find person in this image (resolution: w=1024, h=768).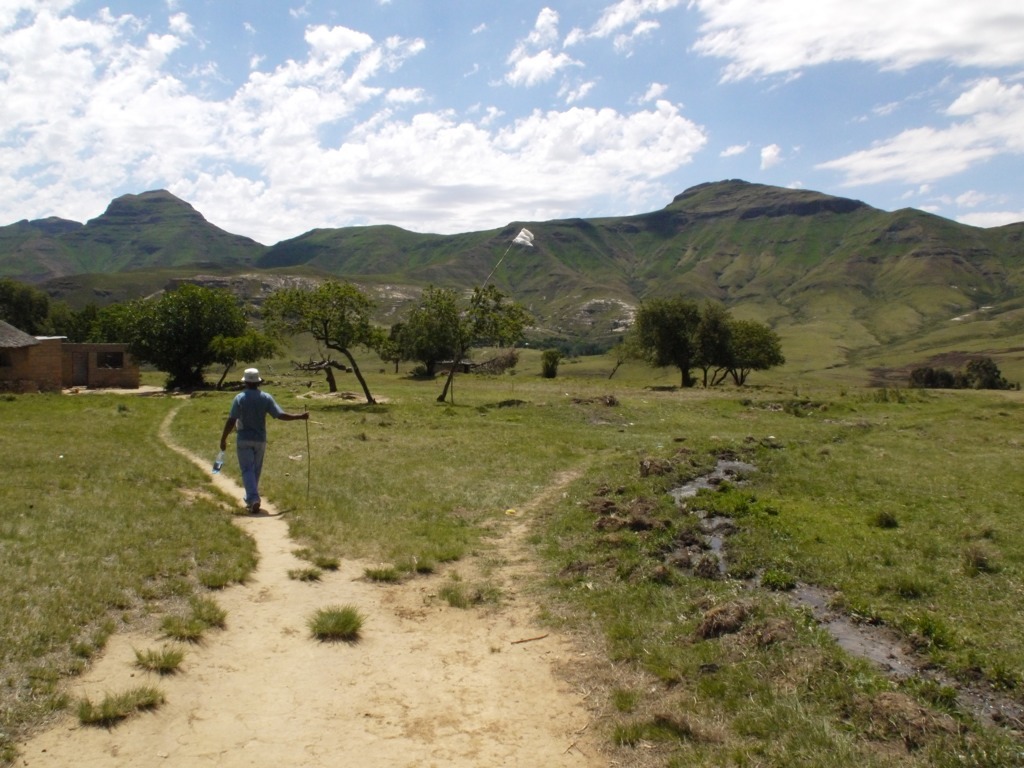
<bbox>218, 365, 307, 513</bbox>.
